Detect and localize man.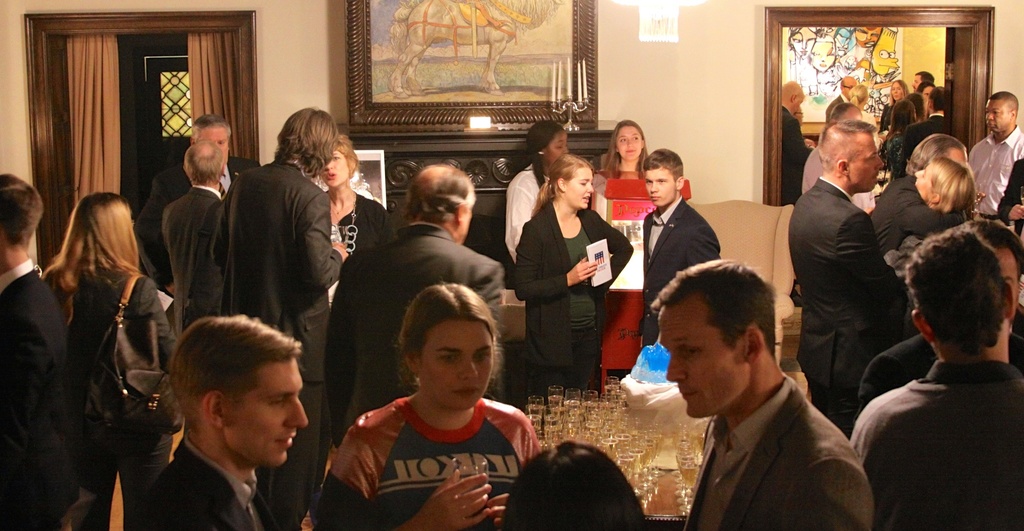
Localized at 787,126,905,433.
